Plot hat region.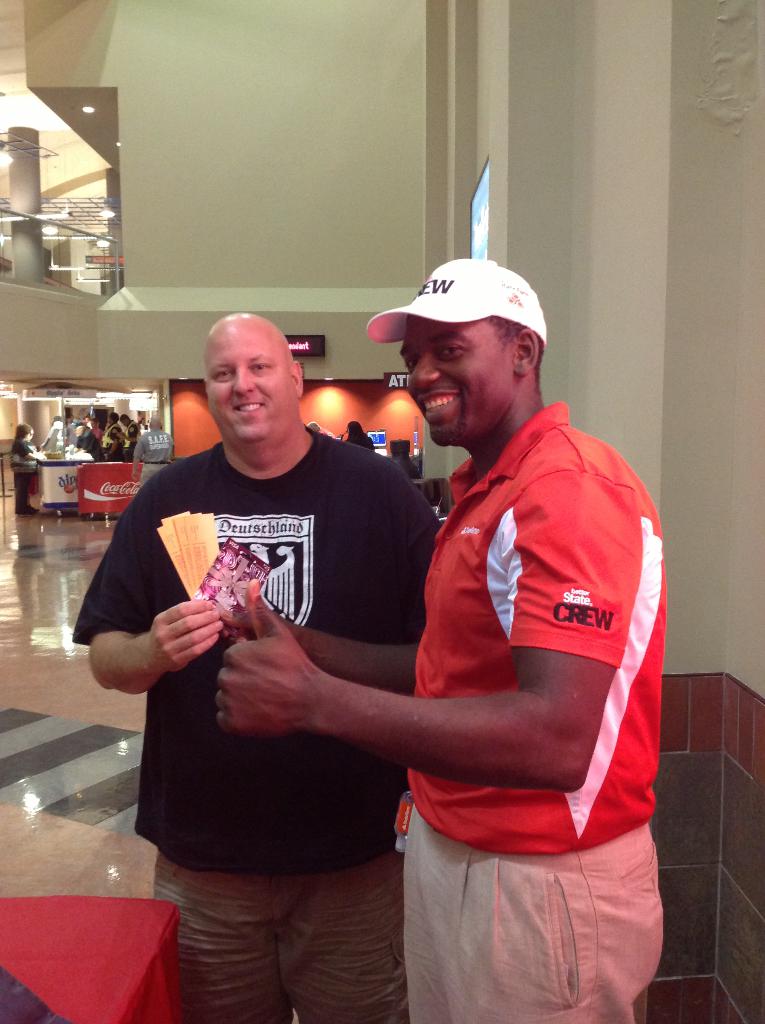
Plotted at (364,258,548,348).
